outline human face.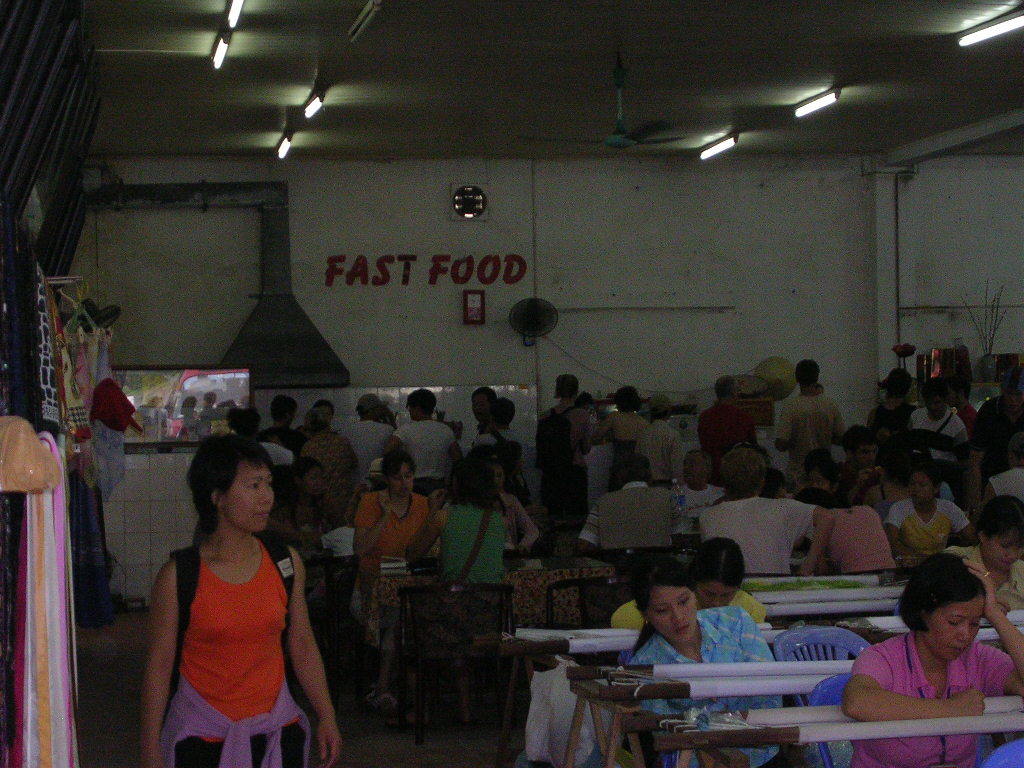
Outline: 852/446/879/473.
